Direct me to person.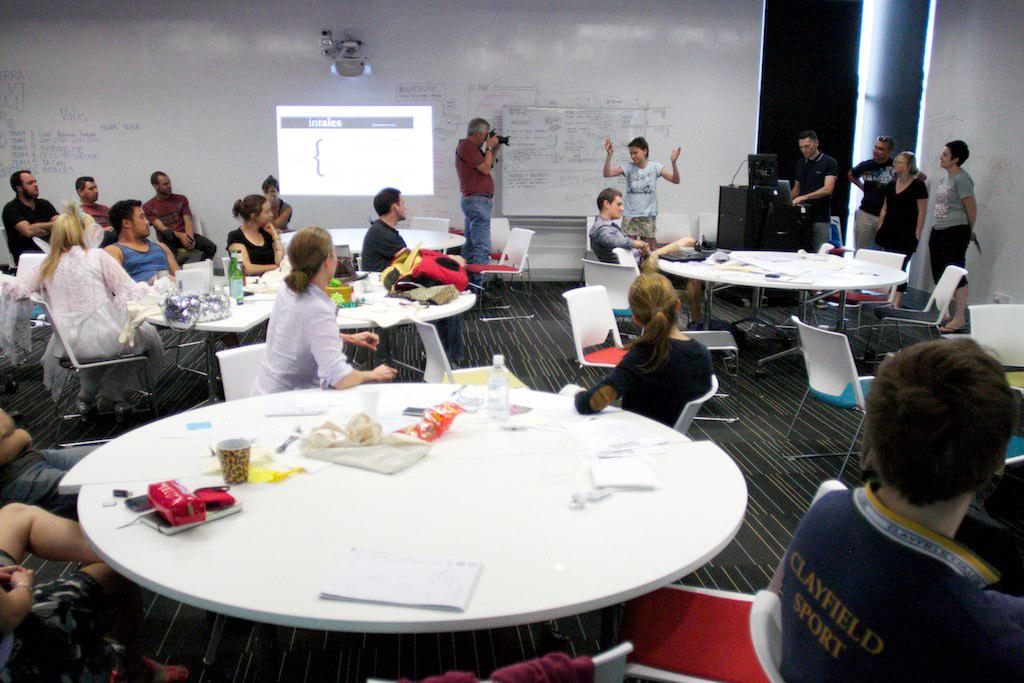
Direction: [x1=926, y1=142, x2=983, y2=331].
